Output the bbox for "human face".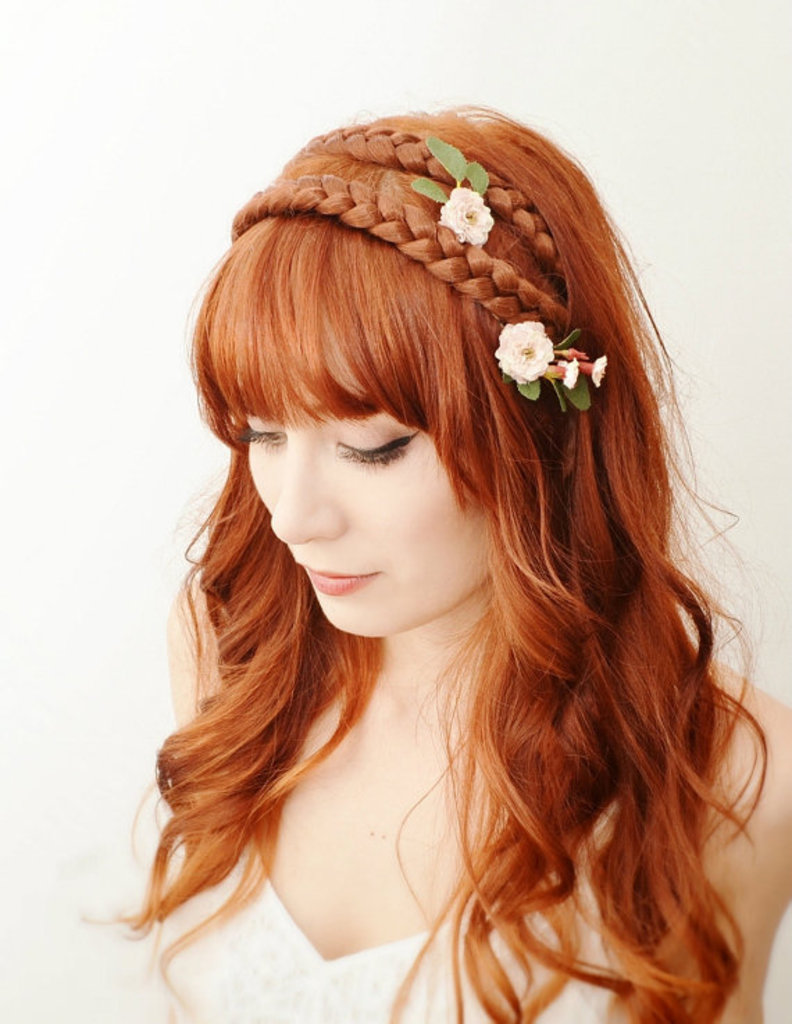
238, 324, 495, 638.
